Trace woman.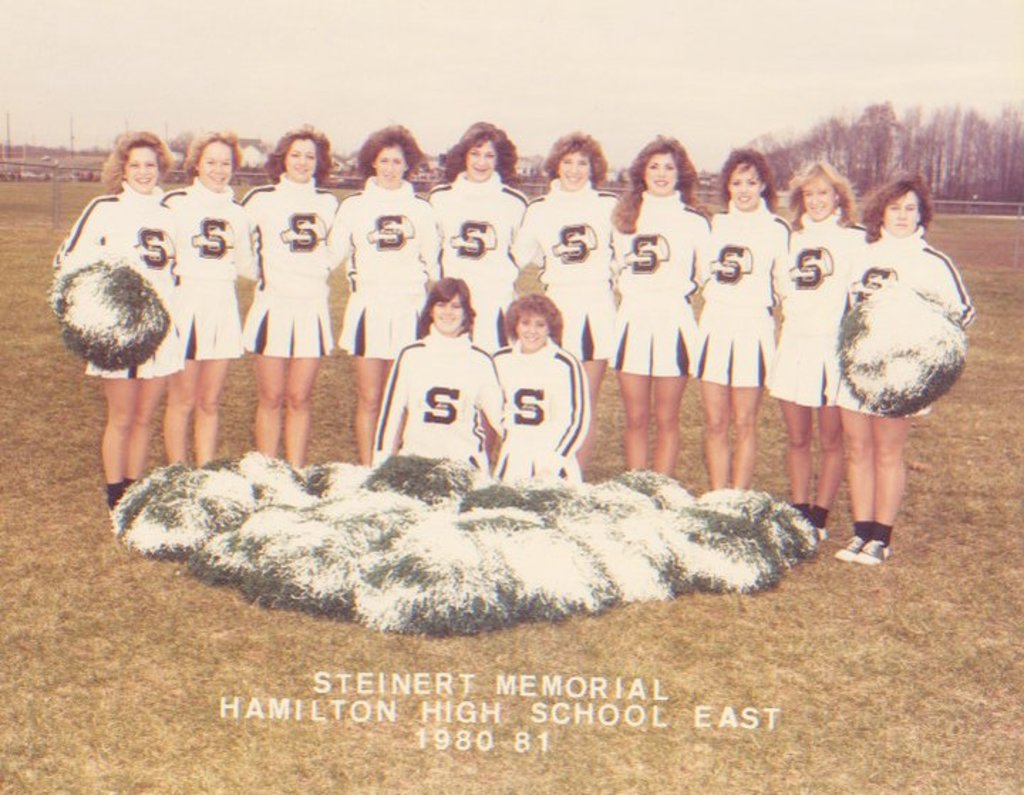
Traced to (left=701, top=145, right=784, bottom=488).
